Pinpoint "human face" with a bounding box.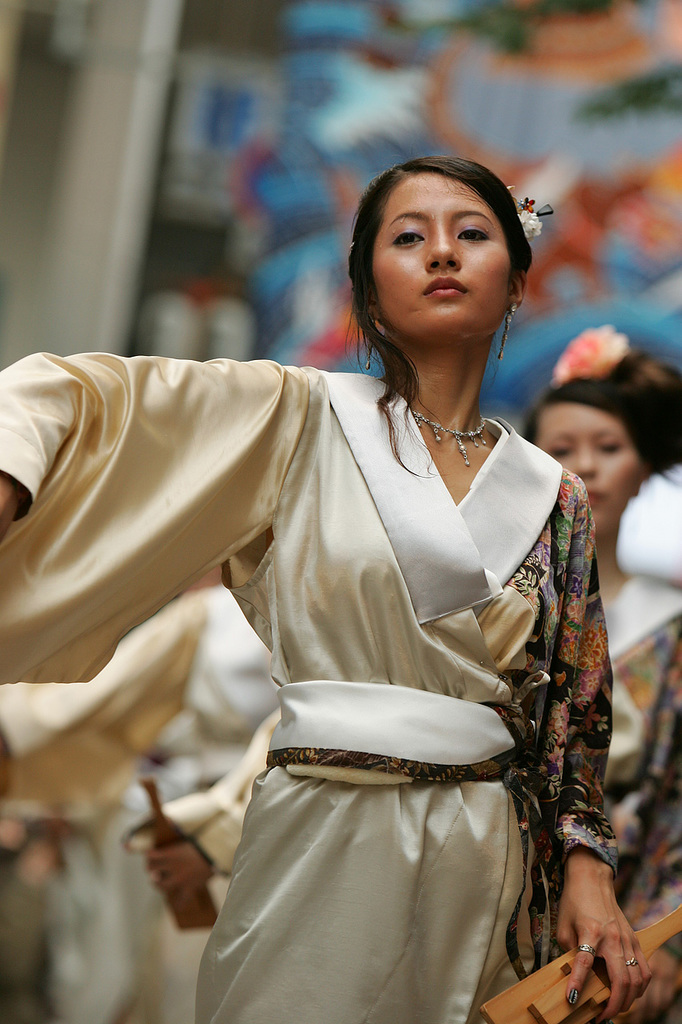
533,398,650,537.
